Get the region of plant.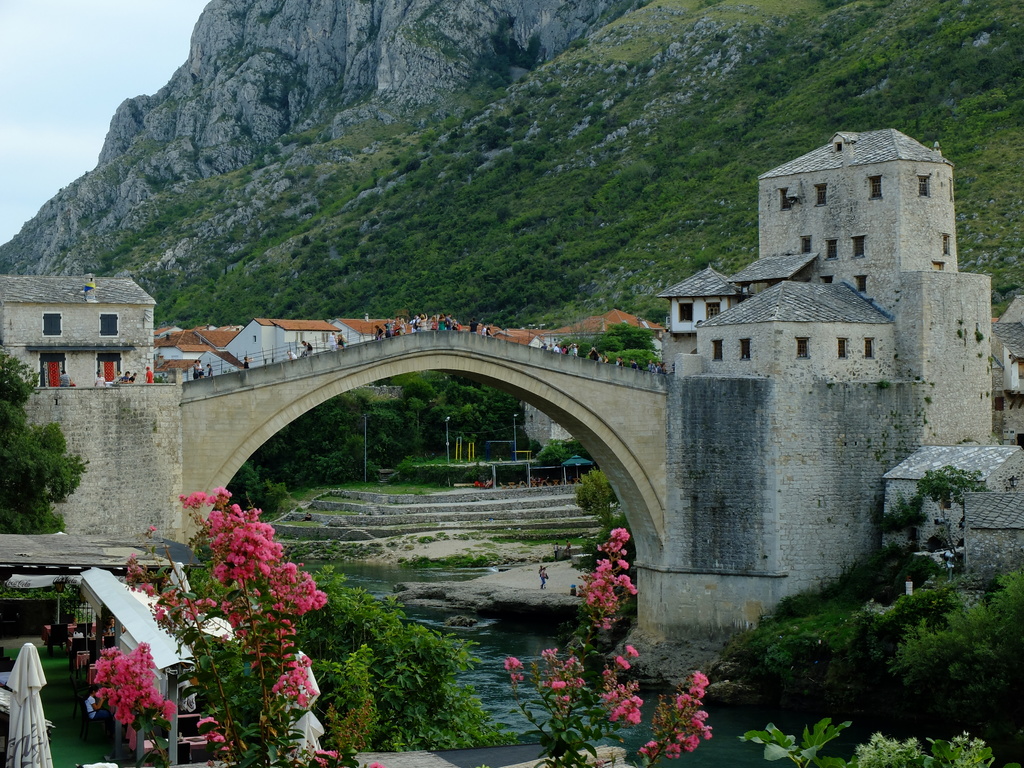
[735, 719, 852, 767].
